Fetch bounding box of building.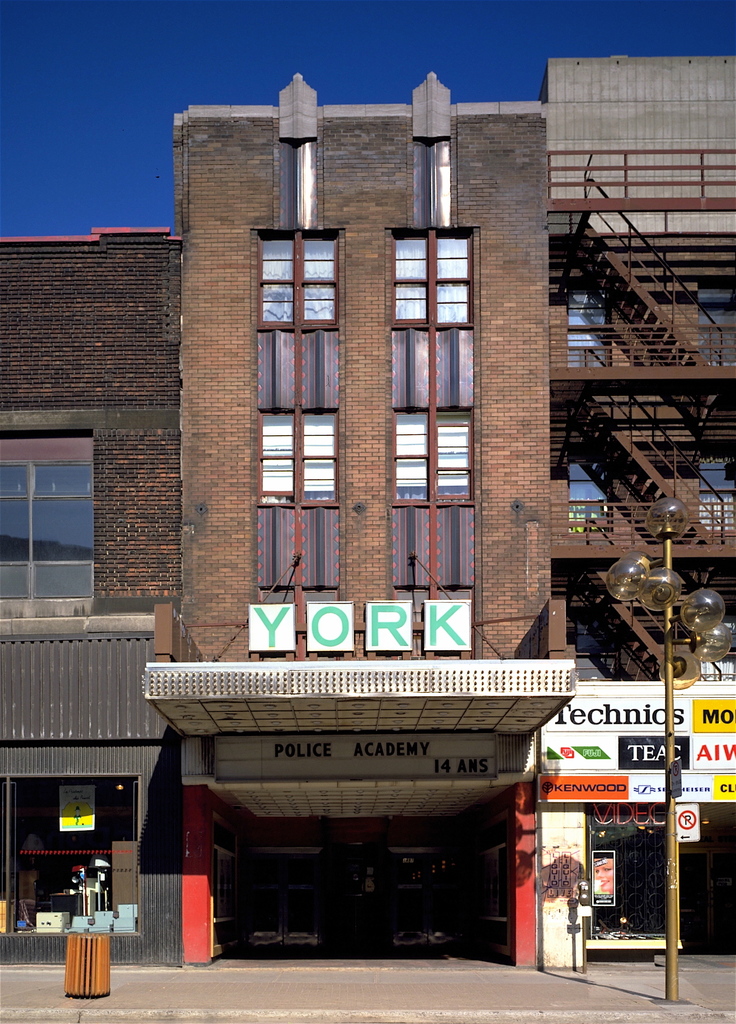
Bbox: 539:49:735:977.
